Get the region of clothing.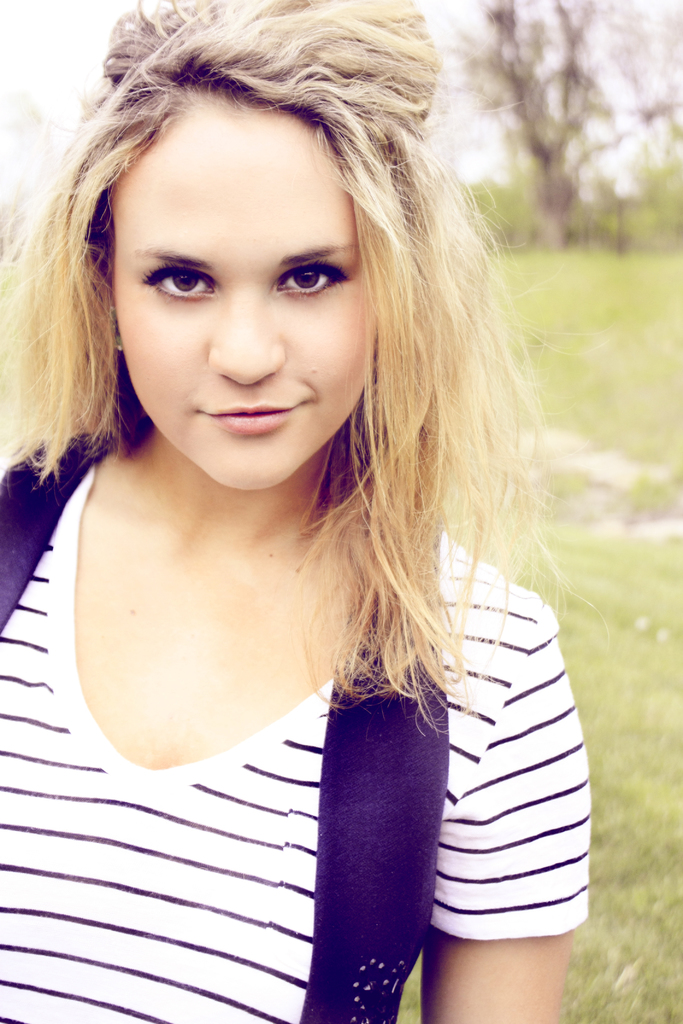
left=0, top=429, right=592, bottom=1023.
